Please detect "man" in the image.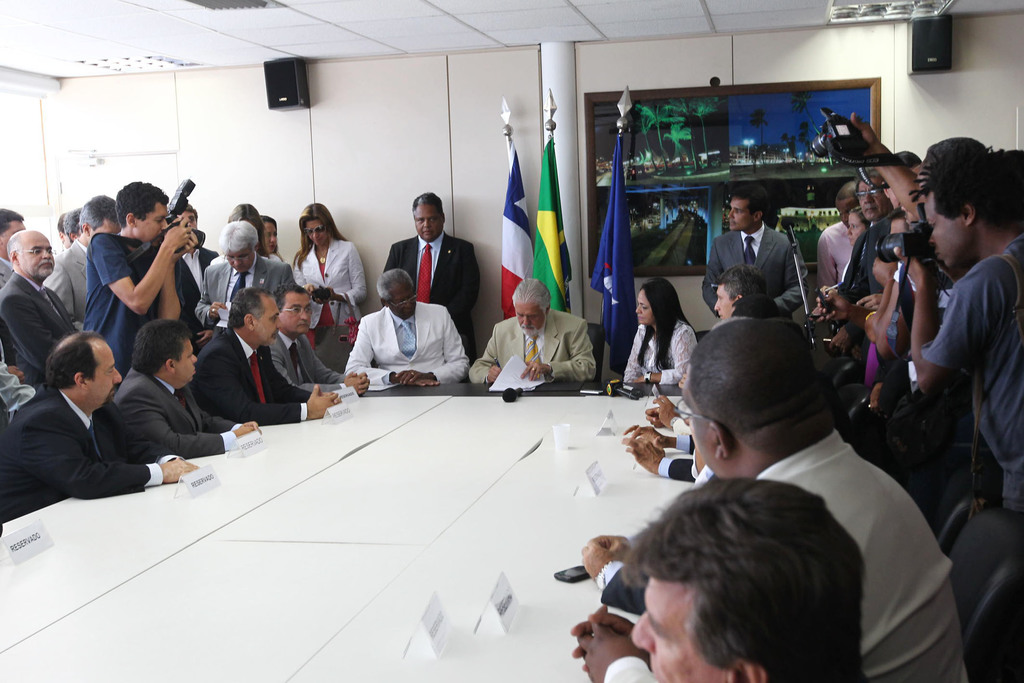
locate(0, 224, 84, 386).
